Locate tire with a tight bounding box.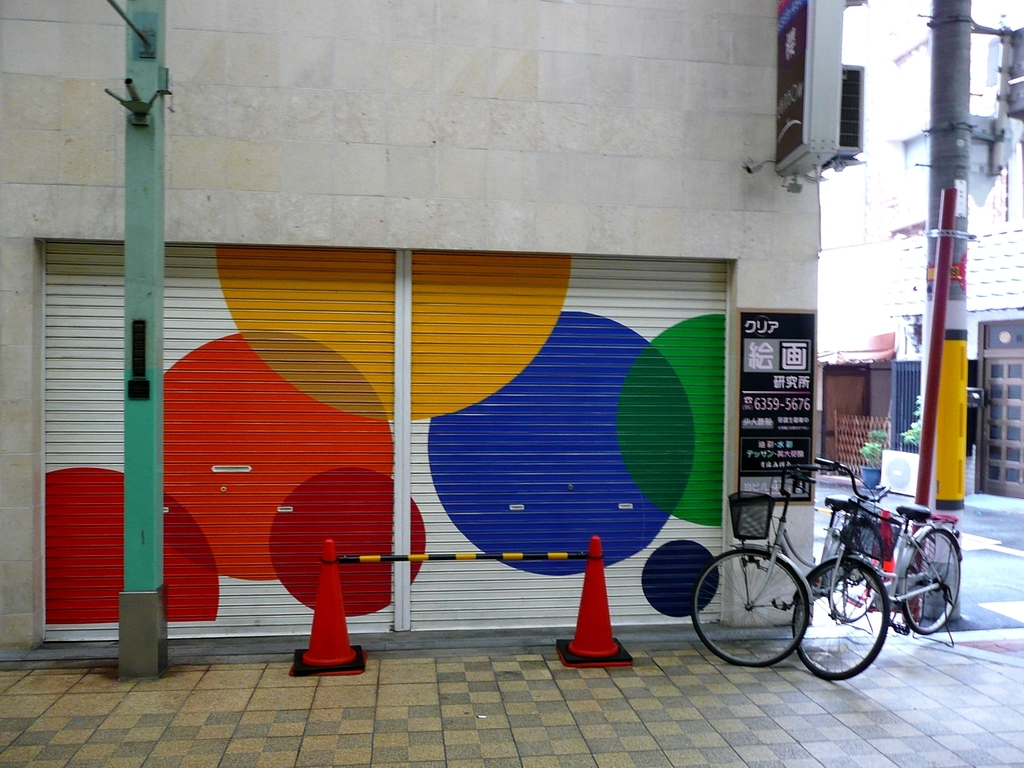
detection(826, 515, 886, 620).
